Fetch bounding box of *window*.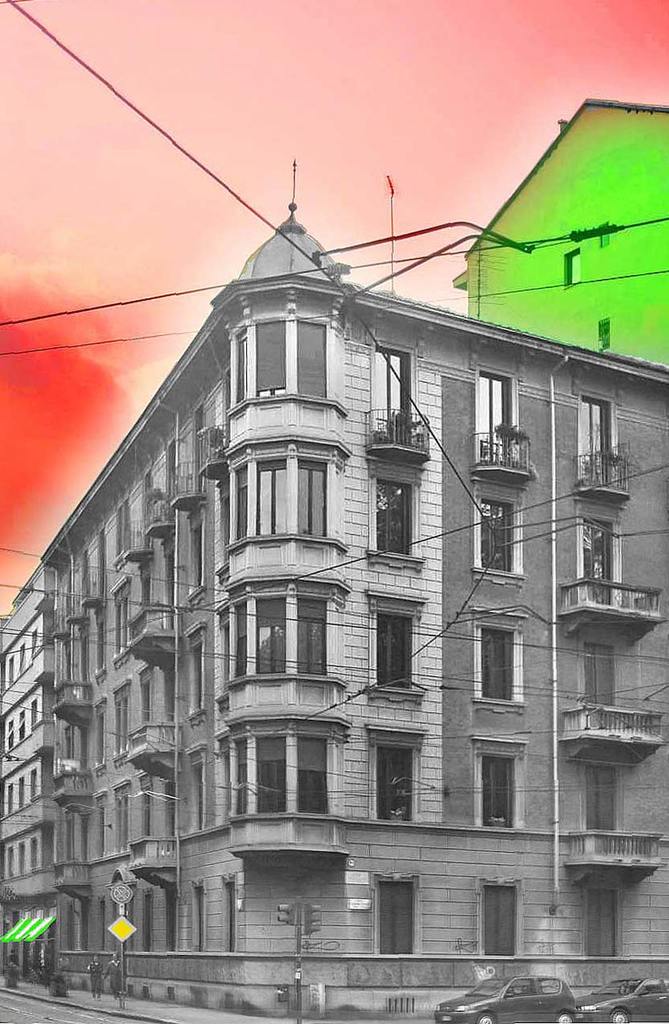
Bbox: box=[96, 898, 105, 952].
